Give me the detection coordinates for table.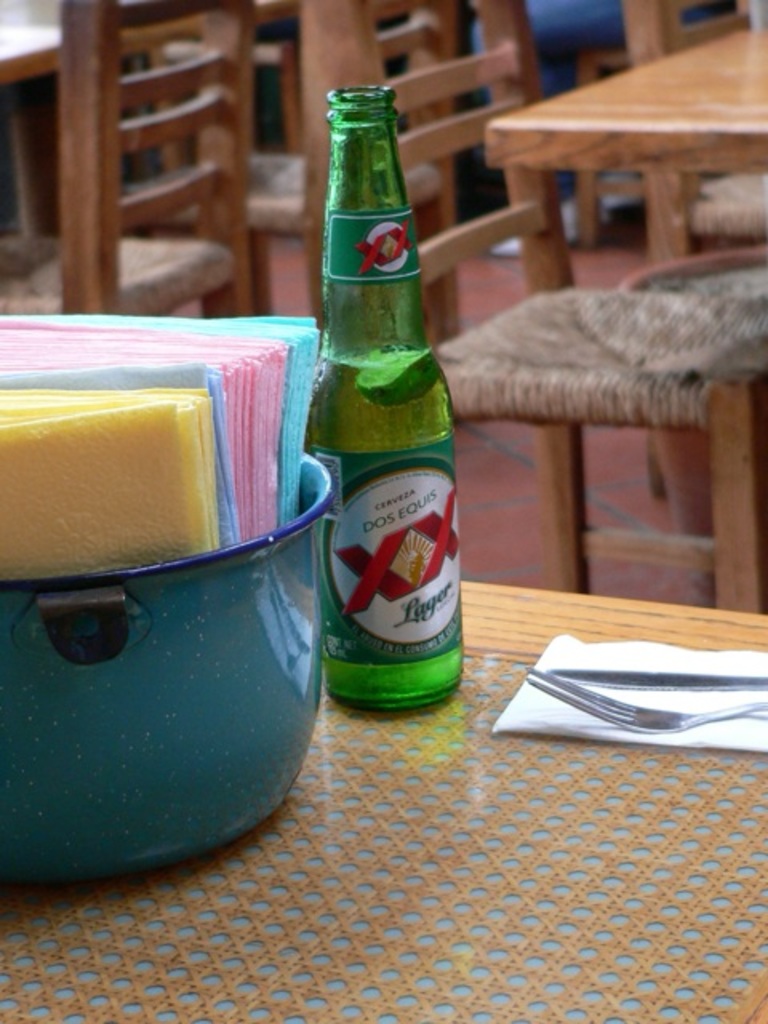
[left=0, top=589, right=766, bottom=1022].
